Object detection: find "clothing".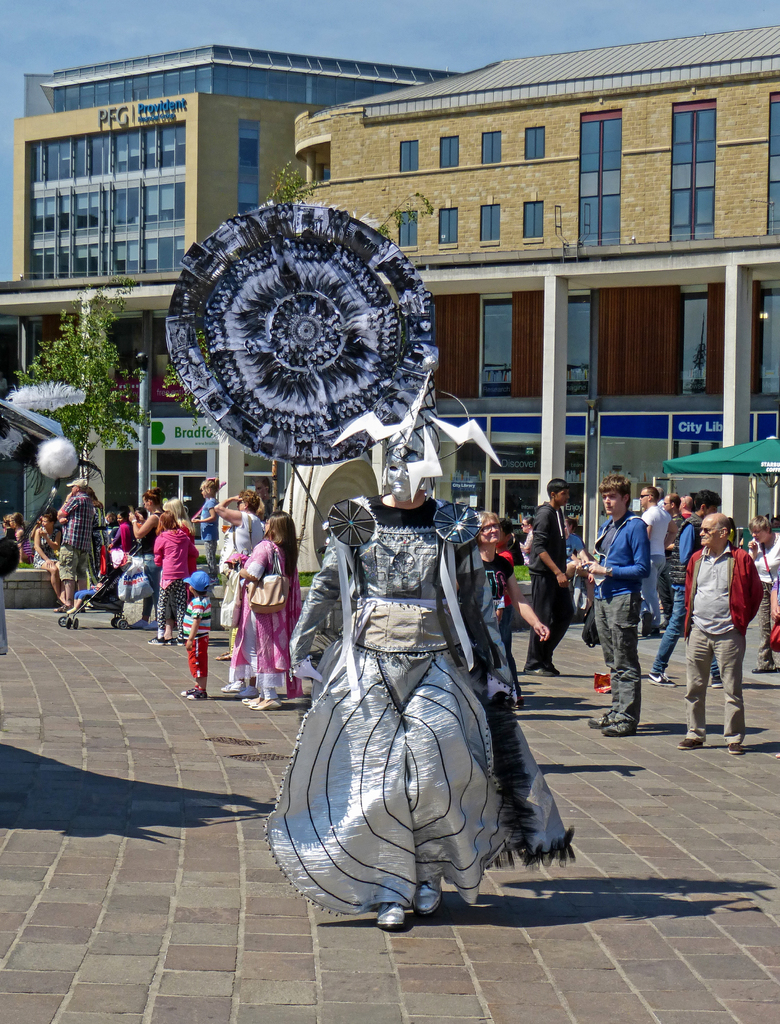
l=591, t=507, r=648, b=715.
